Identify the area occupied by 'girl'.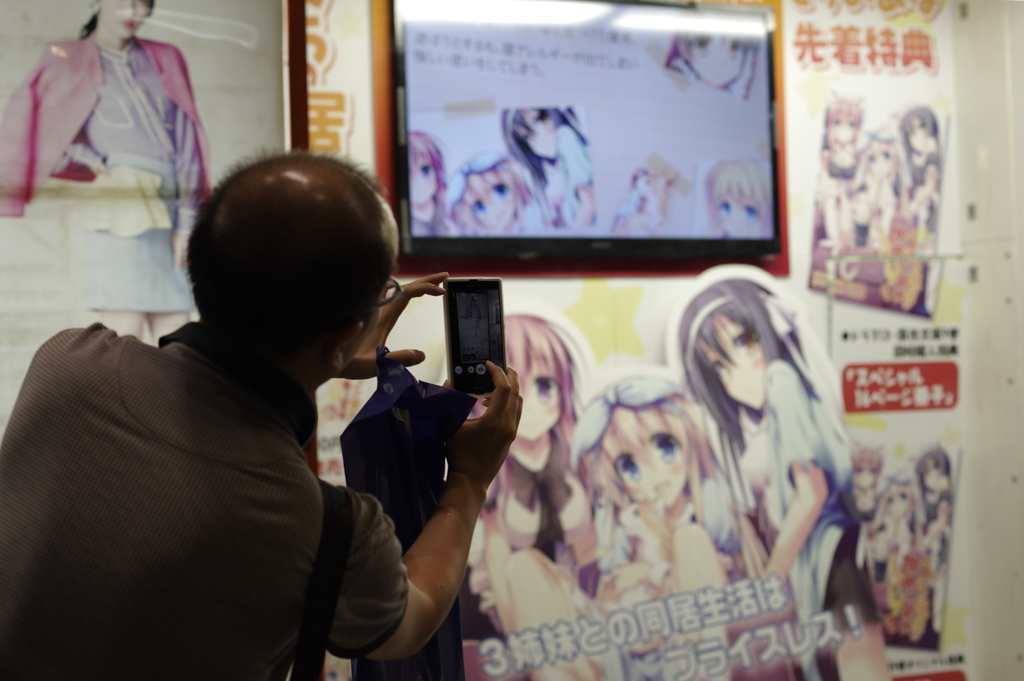
Area: (845, 444, 879, 523).
